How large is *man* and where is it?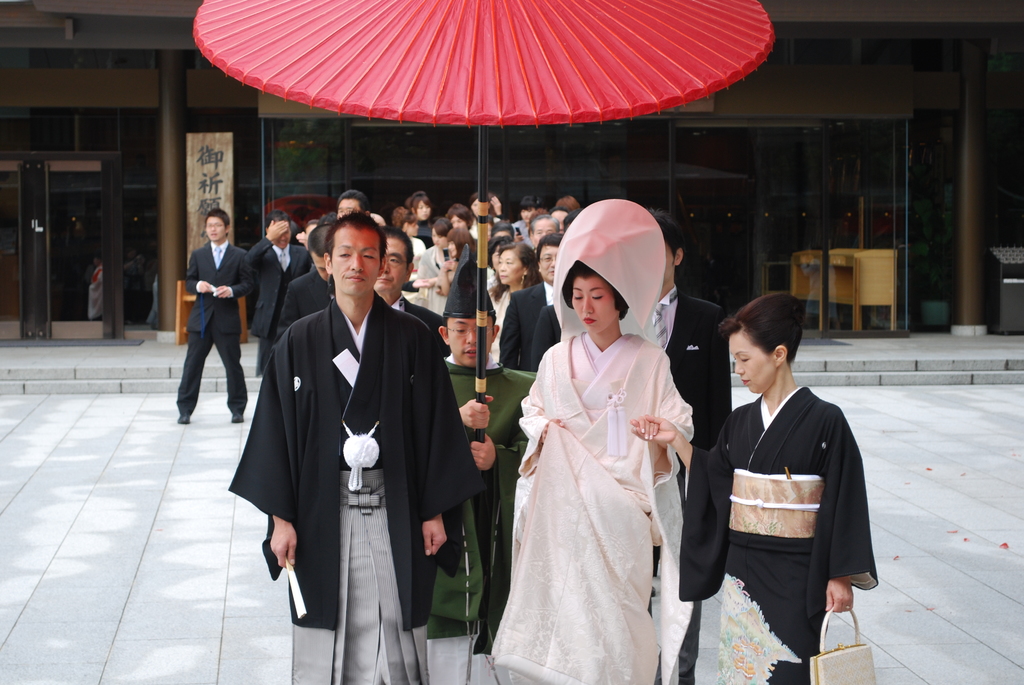
Bounding box: locate(426, 242, 543, 684).
